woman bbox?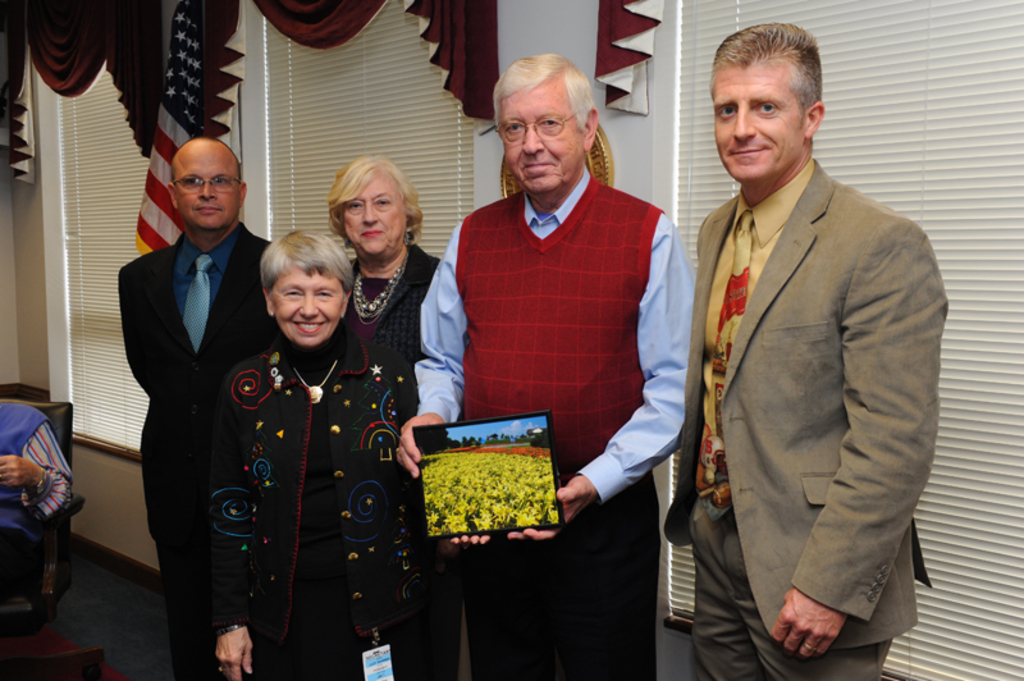
320,152,451,431
